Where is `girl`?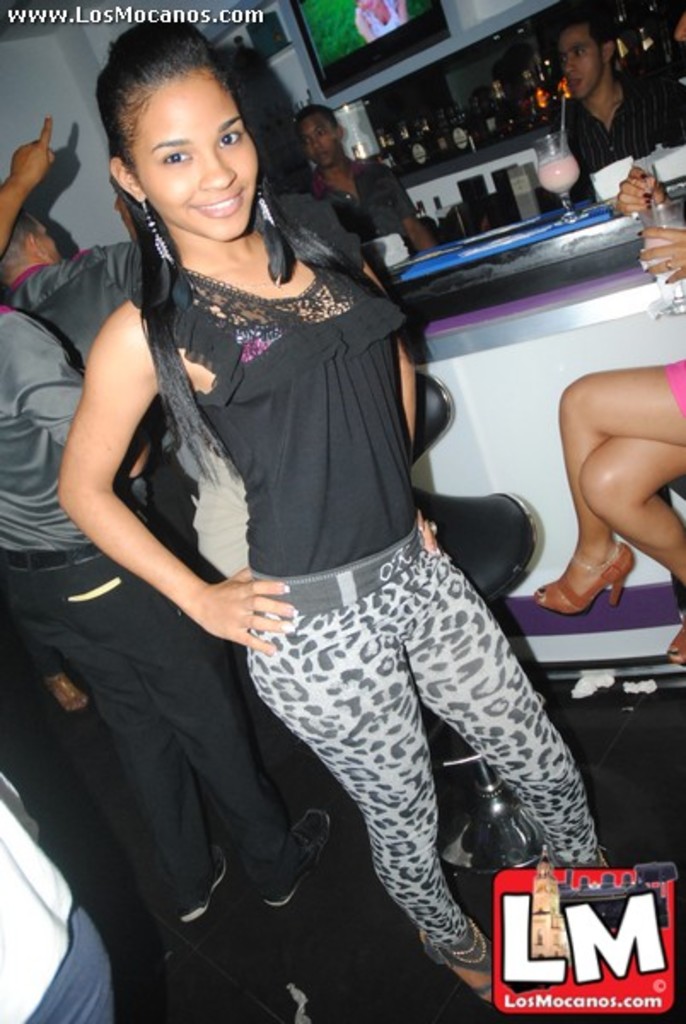
detection(53, 12, 613, 1005).
